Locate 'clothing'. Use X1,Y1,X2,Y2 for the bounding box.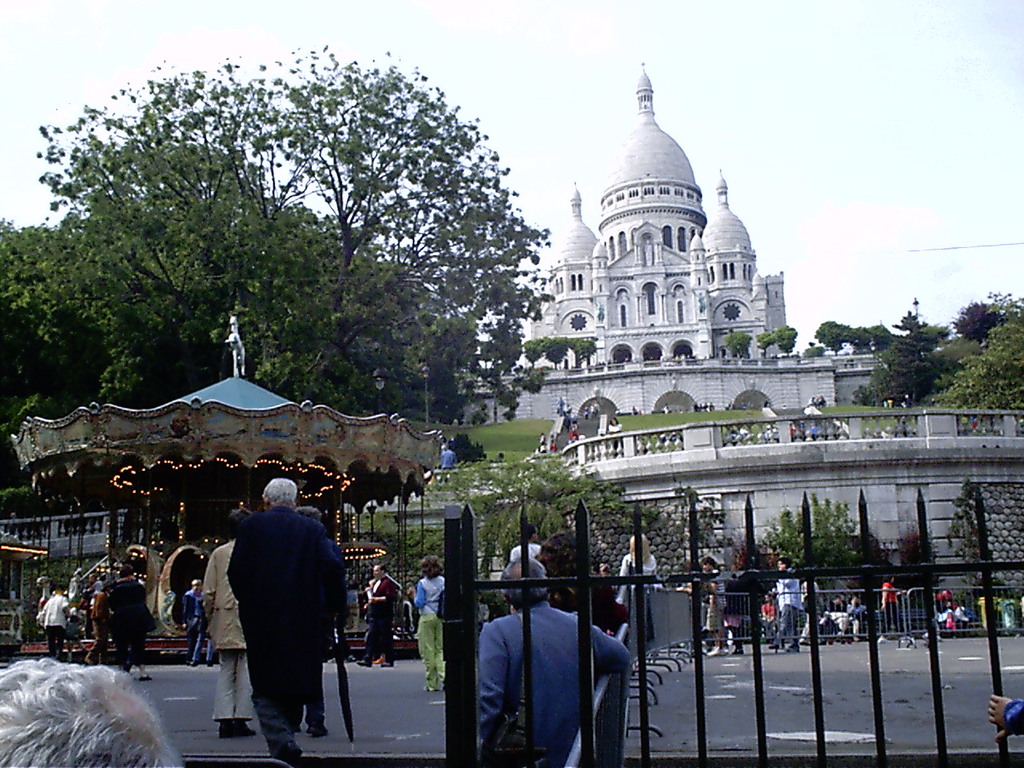
939,594,959,622.
